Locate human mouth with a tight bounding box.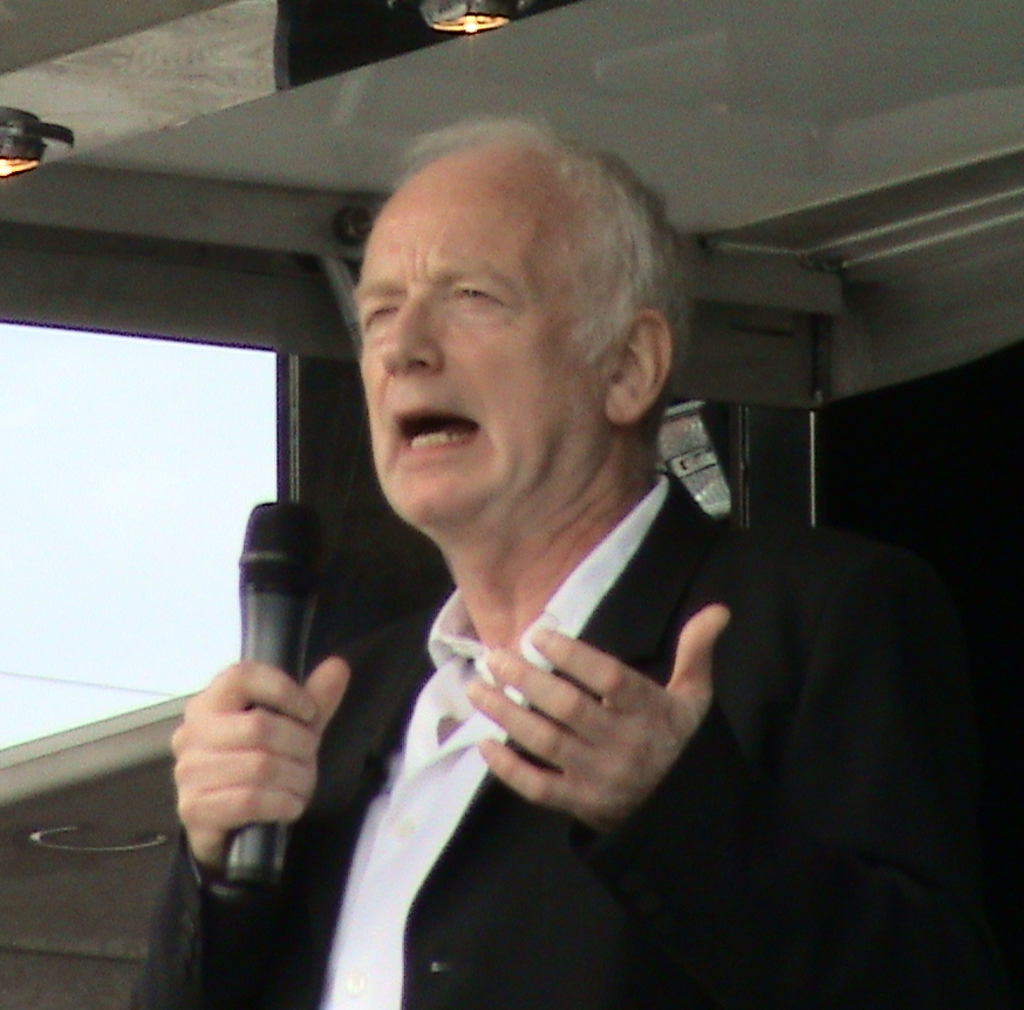
392, 407, 479, 460.
